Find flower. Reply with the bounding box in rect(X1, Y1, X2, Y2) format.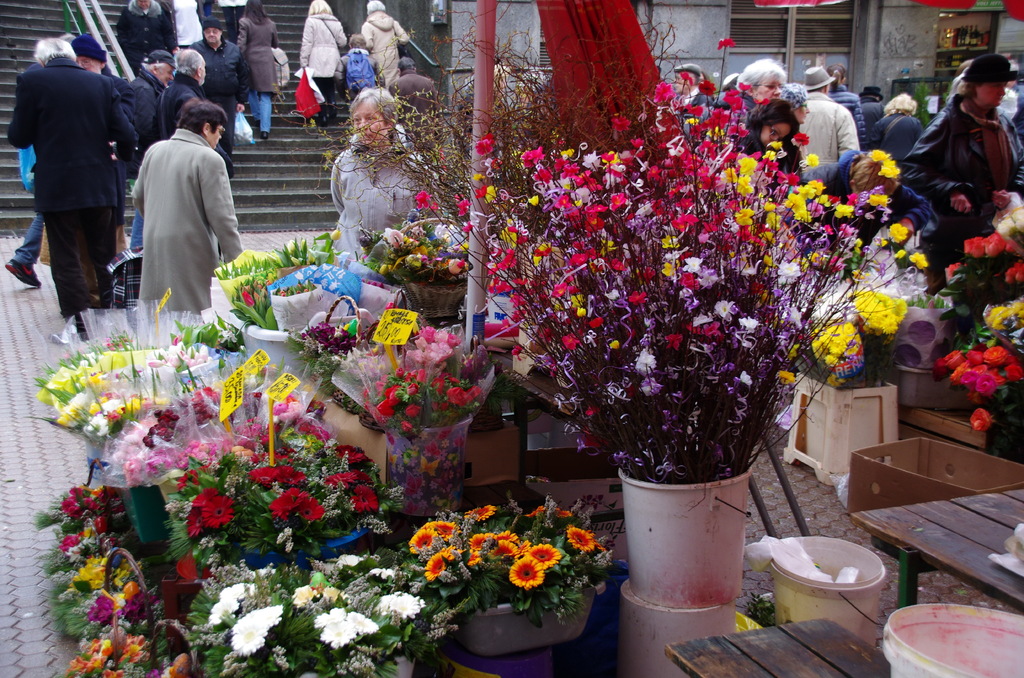
rect(474, 535, 521, 563).
